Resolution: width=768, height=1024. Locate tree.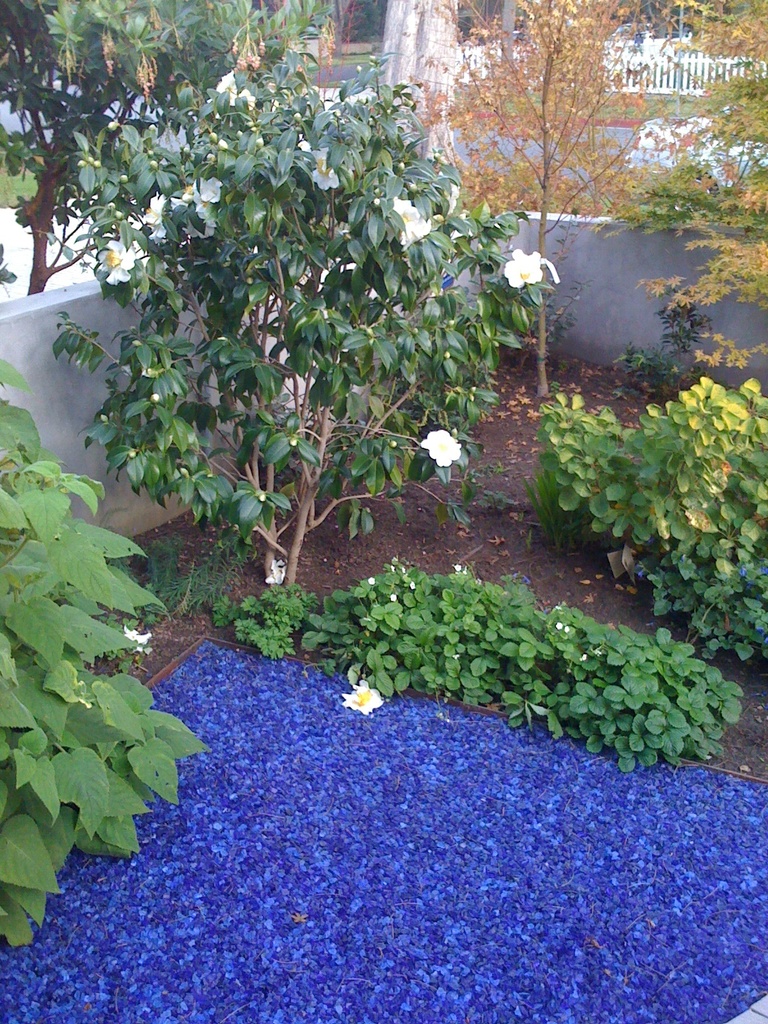
(left=417, top=3, right=675, bottom=225).
